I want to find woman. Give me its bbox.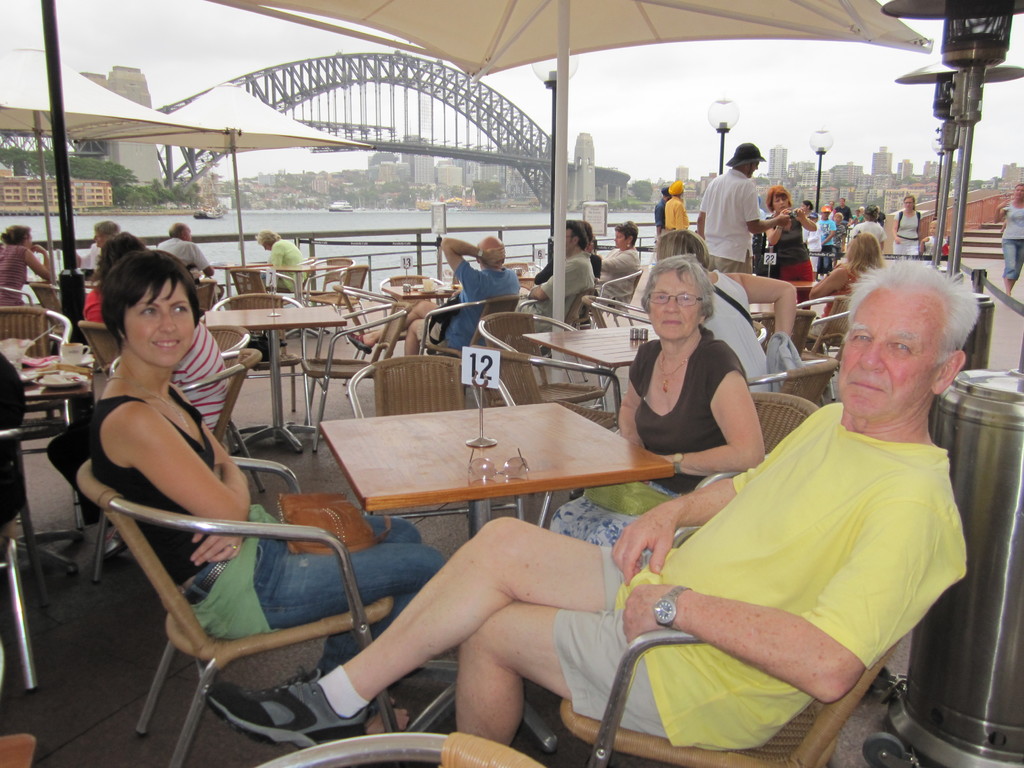
[left=890, top=193, right=922, bottom=255].
